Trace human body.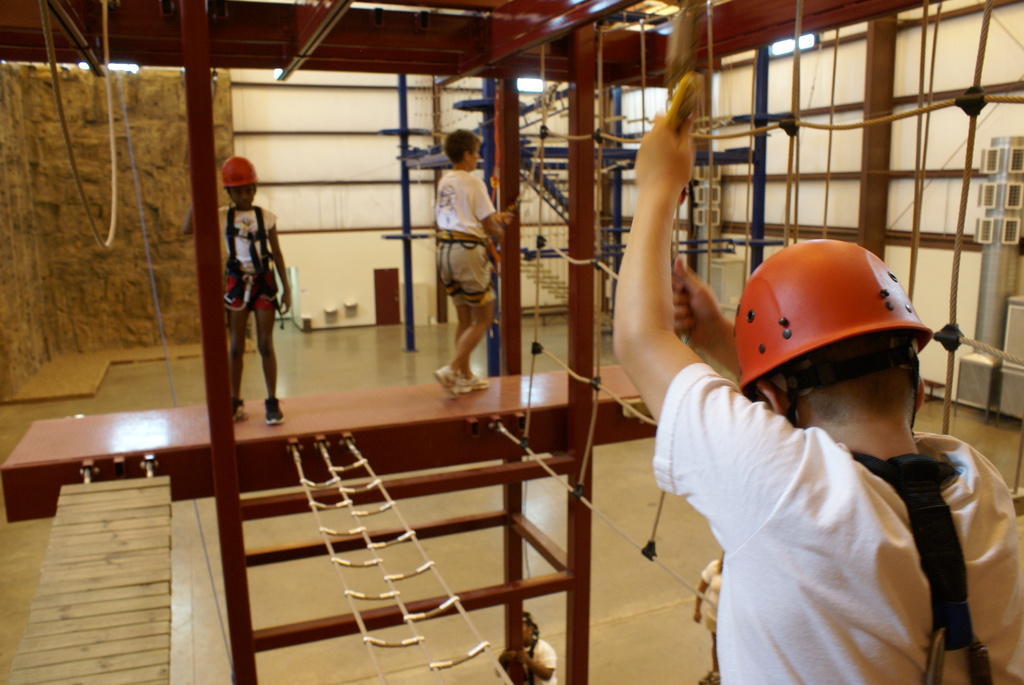
Traced to x1=634, y1=72, x2=1023, y2=684.
